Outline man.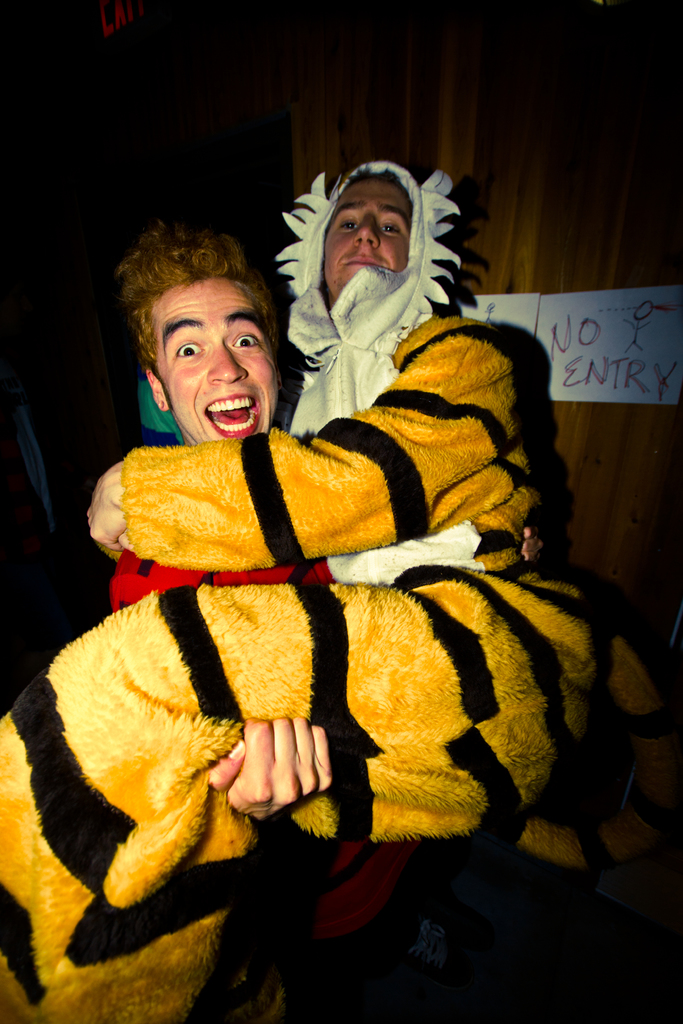
Outline: detection(108, 218, 563, 1023).
